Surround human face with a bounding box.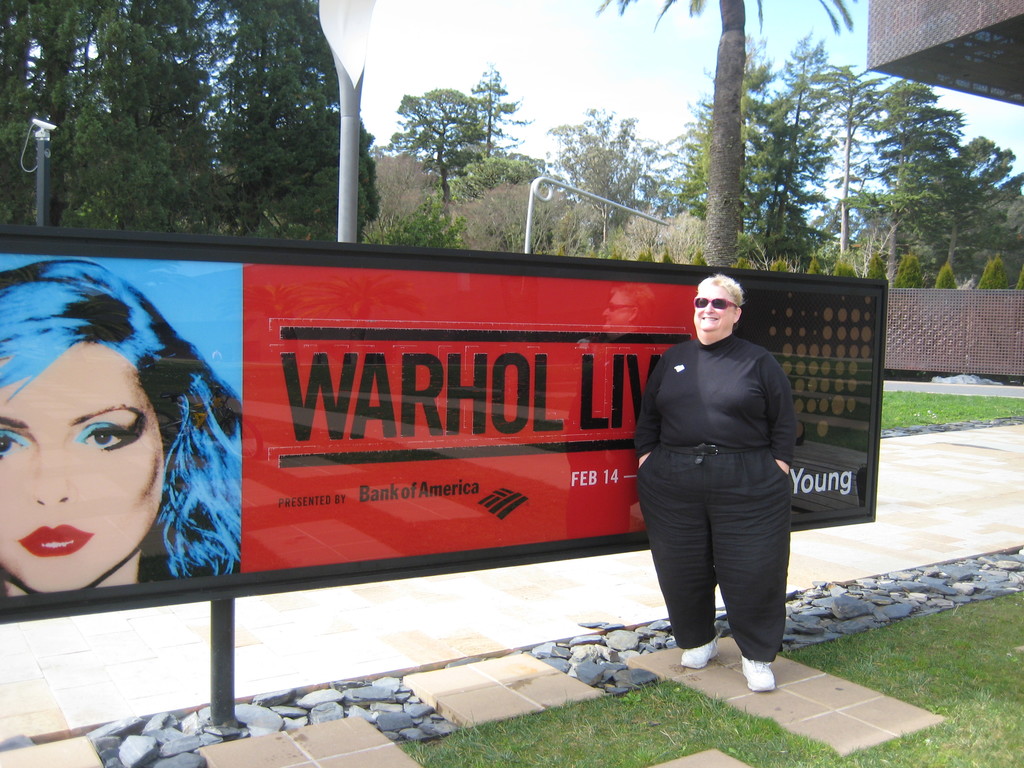
<box>0,342,168,593</box>.
